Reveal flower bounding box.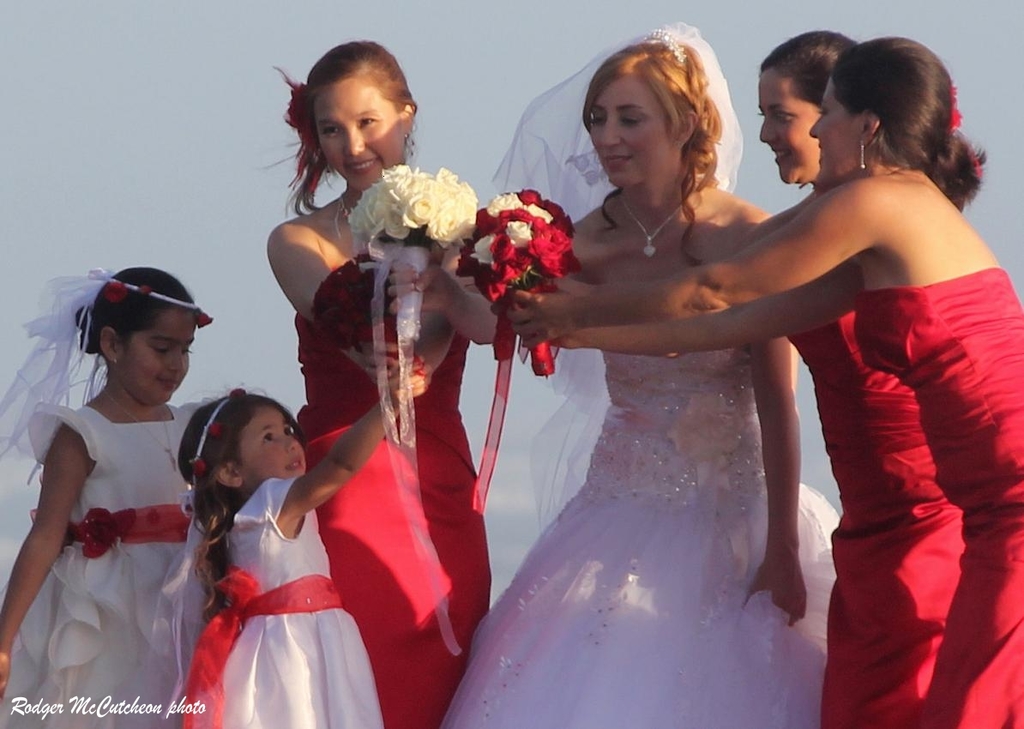
Revealed: detection(206, 422, 222, 438).
